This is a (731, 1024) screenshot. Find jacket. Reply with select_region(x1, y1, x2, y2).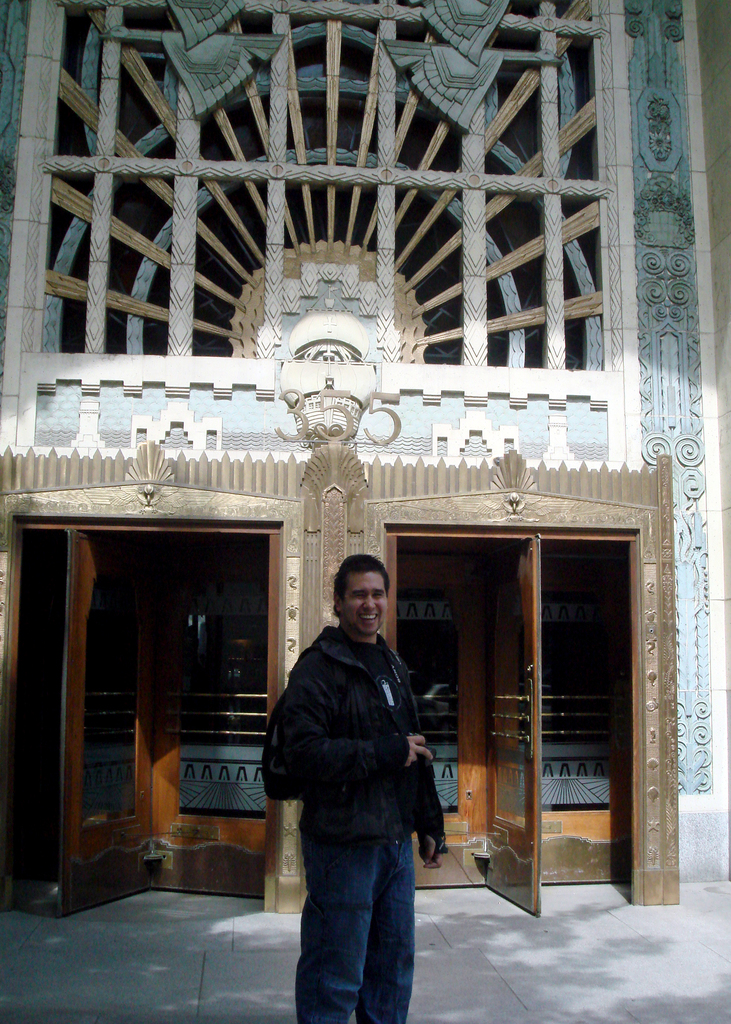
select_region(251, 620, 439, 846).
